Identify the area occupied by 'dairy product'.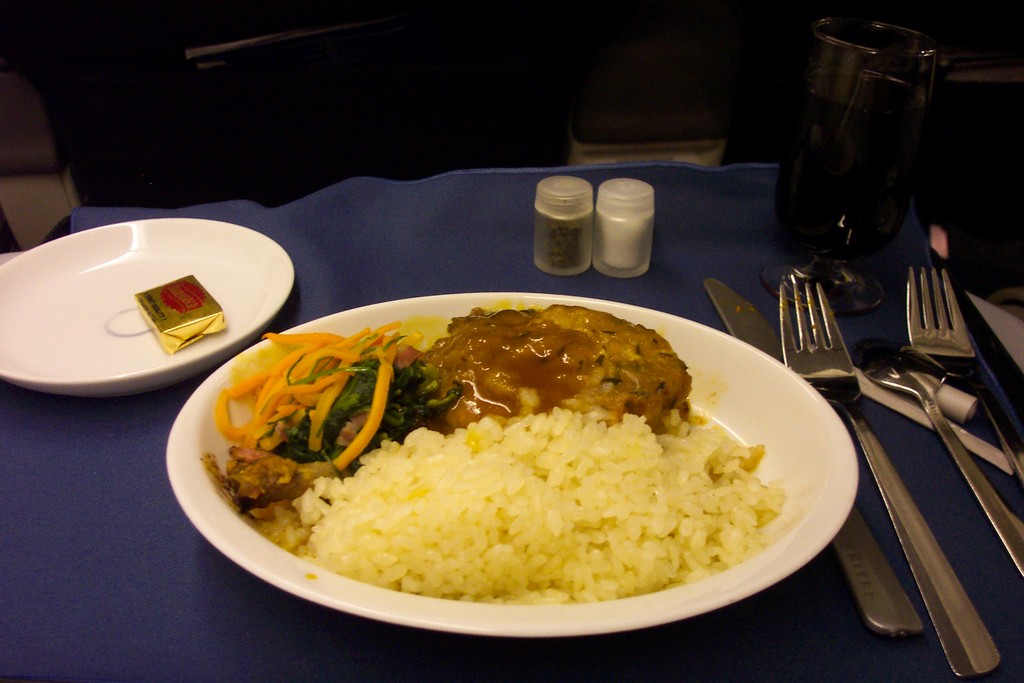
Area: [x1=139, y1=276, x2=225, y2=360].
